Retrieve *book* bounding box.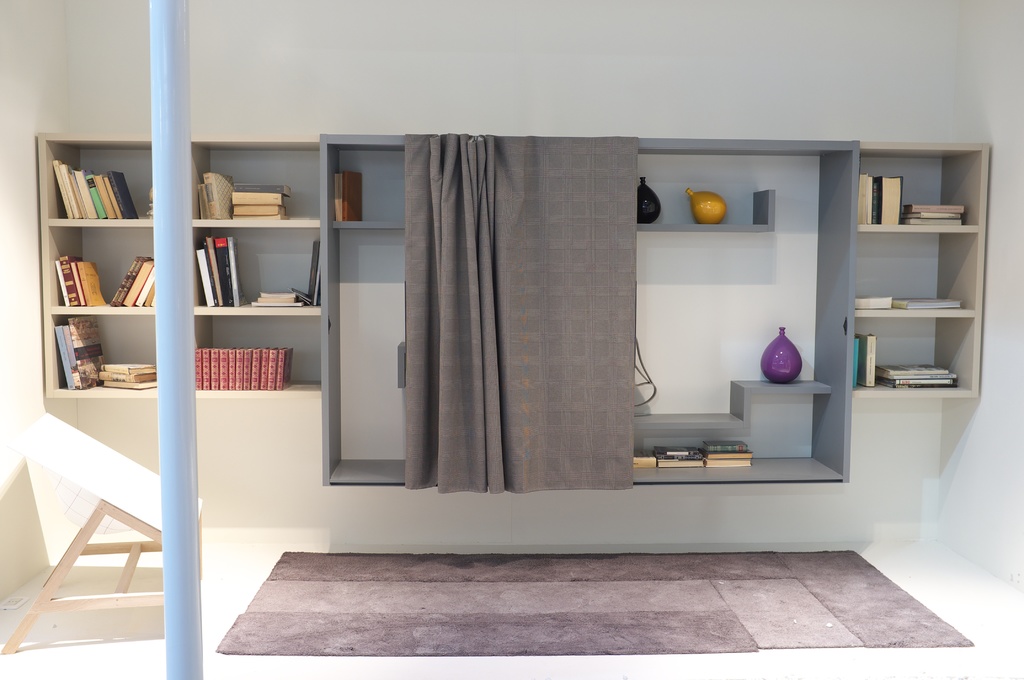
Bounding box: <box>874,359,960,391</box>.
